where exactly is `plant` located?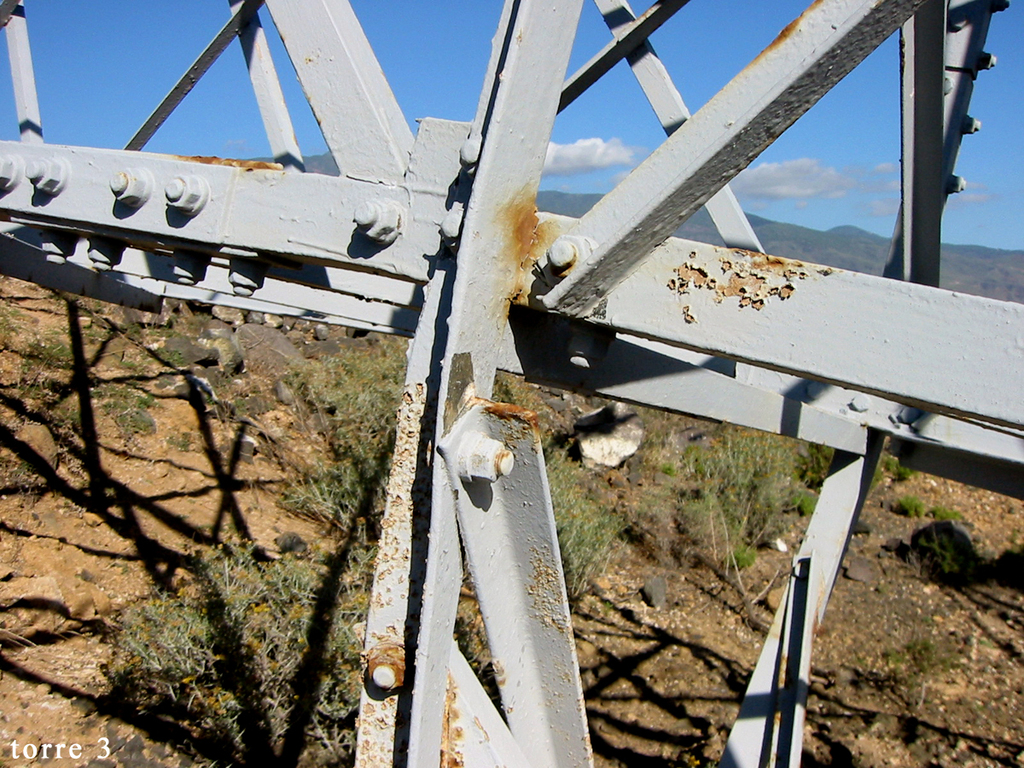
Its bounding box is 928, 497, 970, 522.
